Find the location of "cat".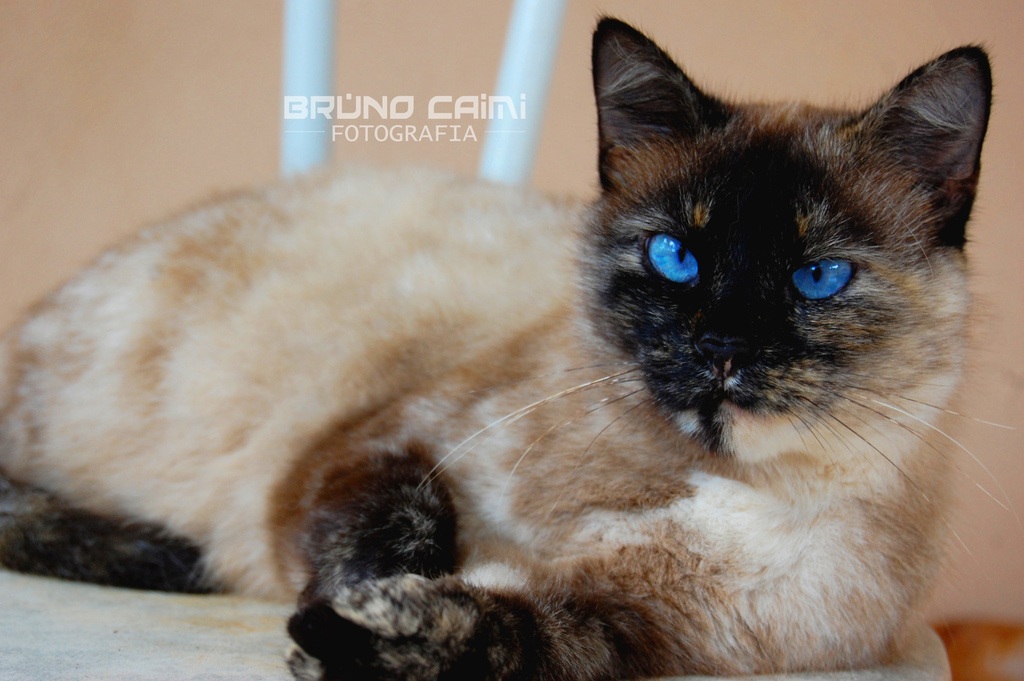
Location: {"x1": 3, "y1": 0, "x2": 1002, "y2": 678}.
